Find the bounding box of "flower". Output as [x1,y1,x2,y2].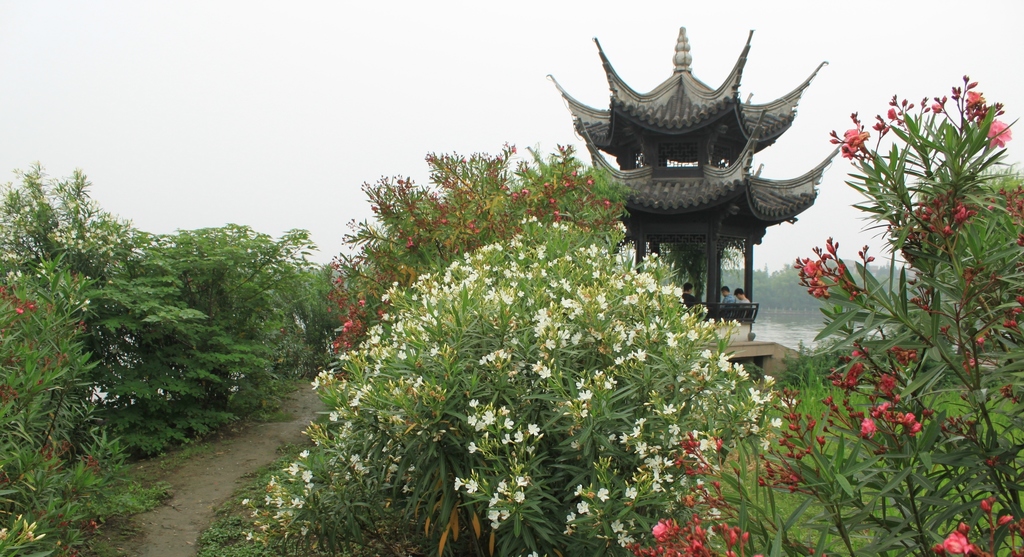
[930,102,945,115].
